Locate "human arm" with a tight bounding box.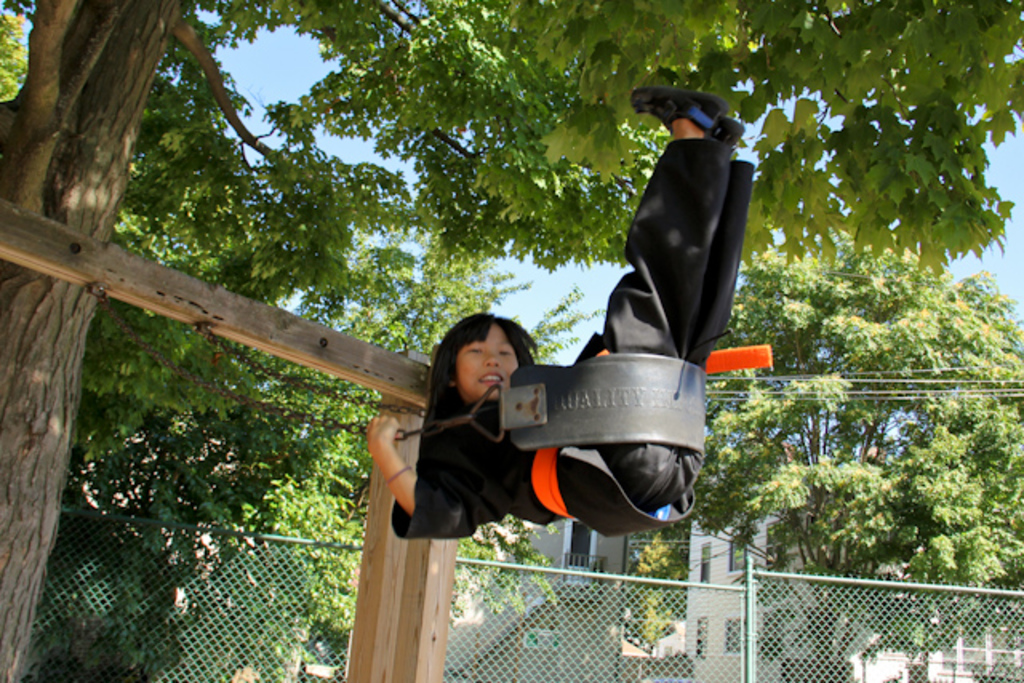
362 419 504 541.
